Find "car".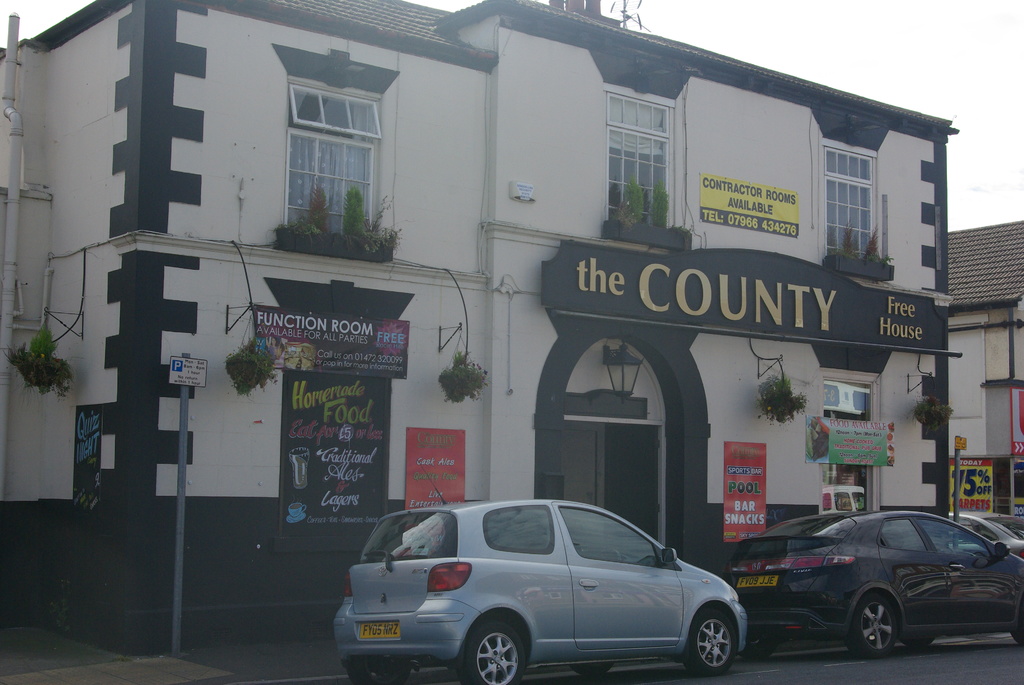
[left=333, top=461, right=748, bottom=684].
